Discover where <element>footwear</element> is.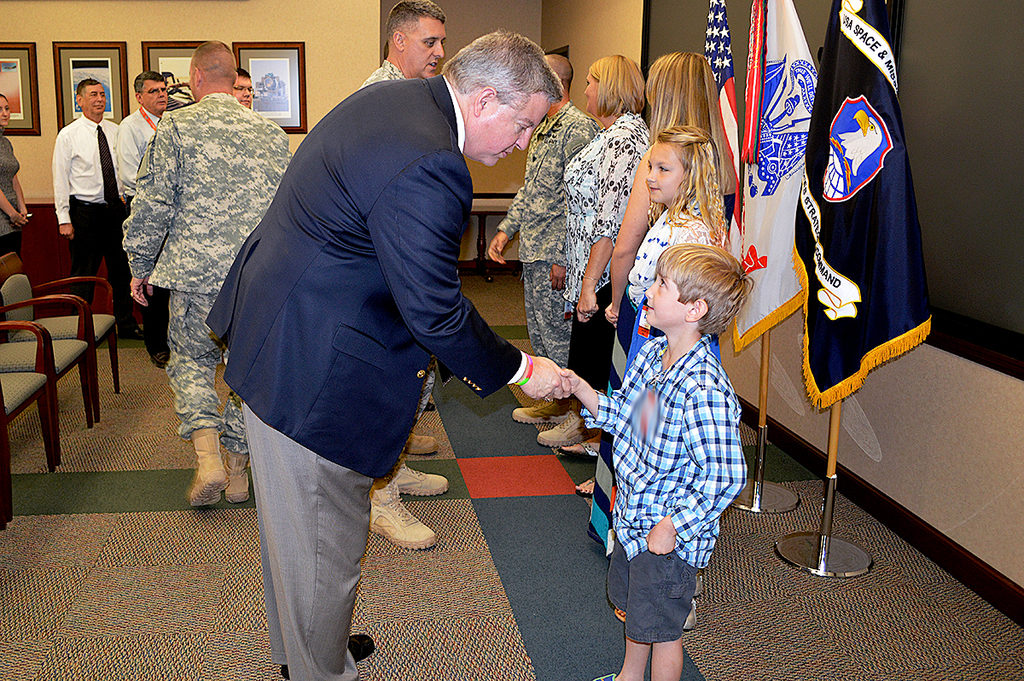
Discovered at select_region(551, 439, 599, 460).
